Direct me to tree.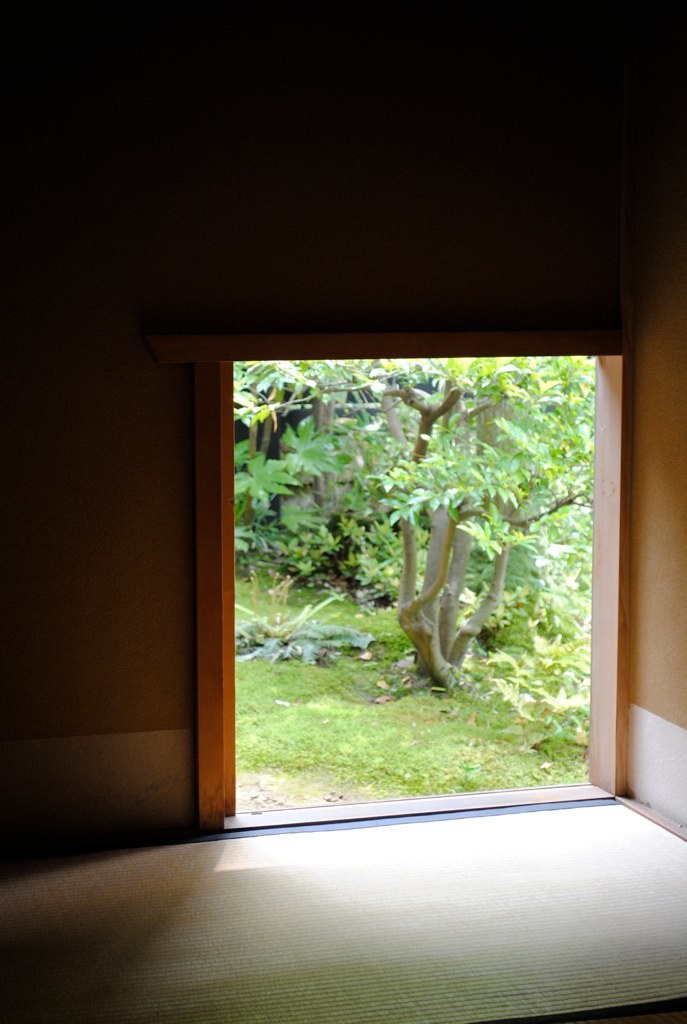
Direction: {"x1": 237, "y1": 360, "x2": 593, "y2": 683}.
